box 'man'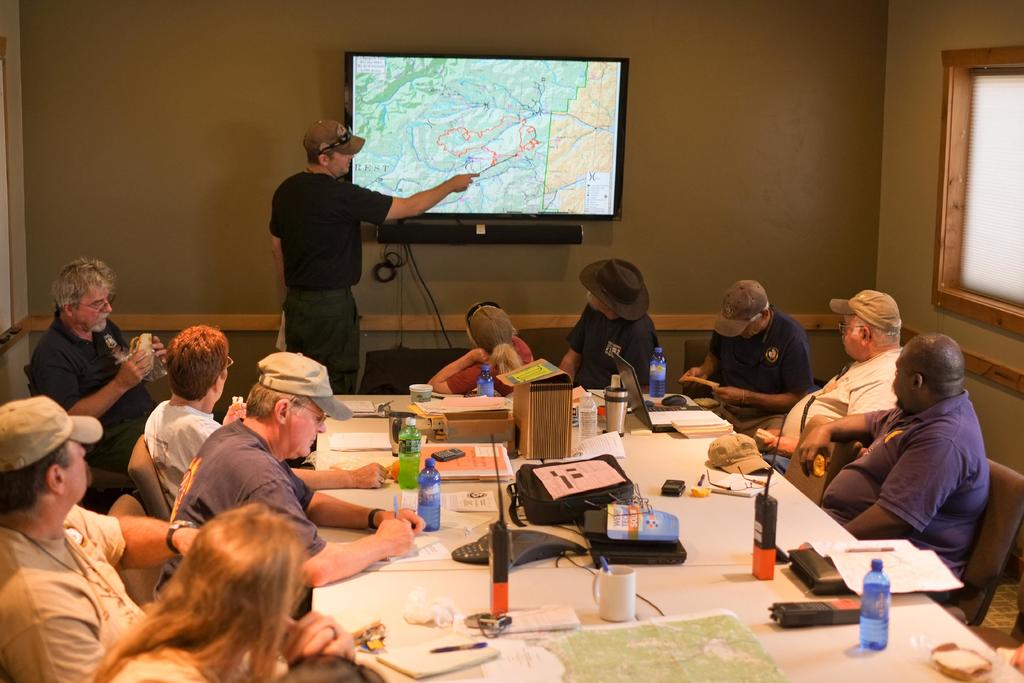
680/280/816/447
